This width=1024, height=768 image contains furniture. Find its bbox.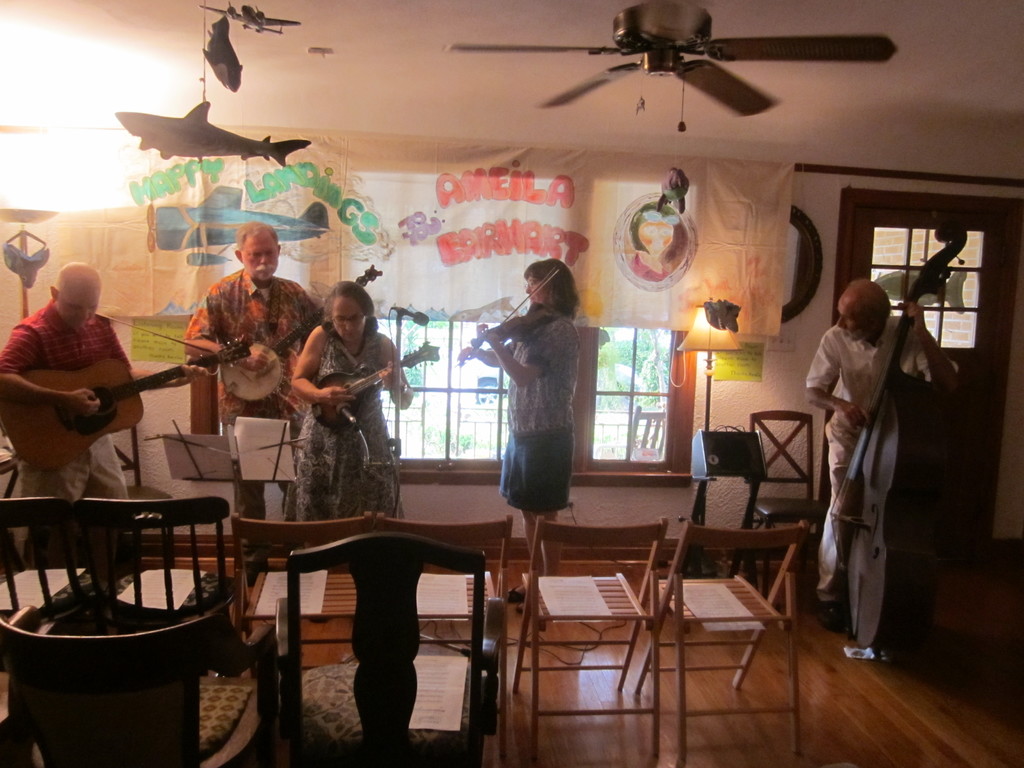
636/515/815/745.
